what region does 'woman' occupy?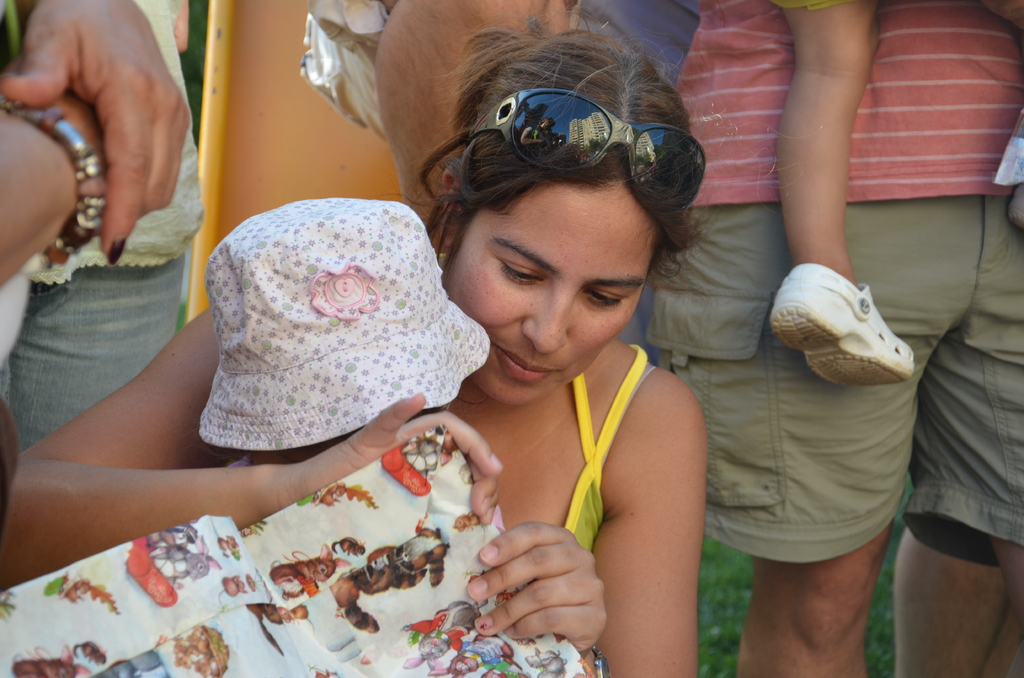
left=60, top=12, right=714, bottom=641.
